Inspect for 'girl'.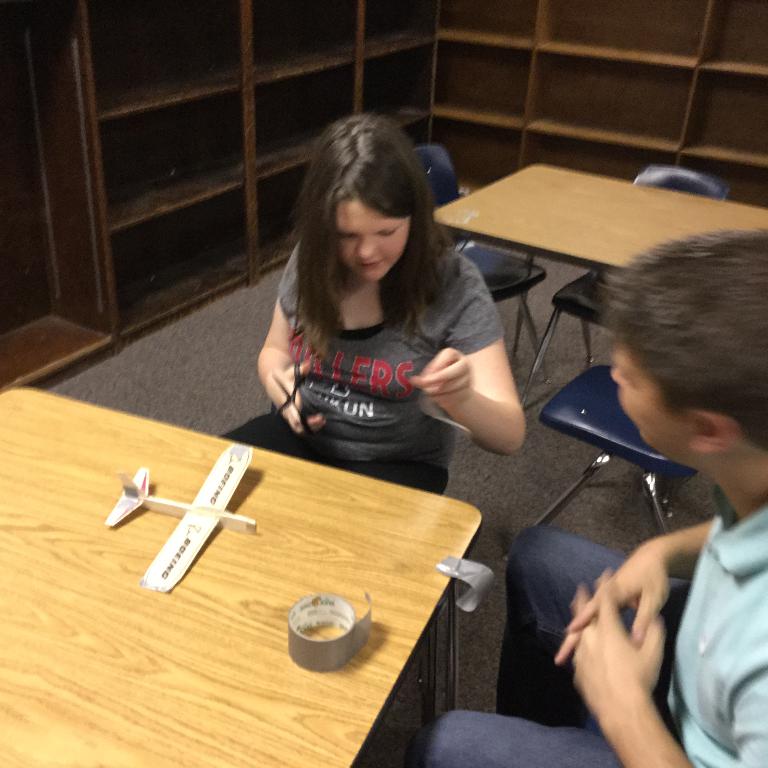
Inspection: rect(219, 115, 526, 493).
